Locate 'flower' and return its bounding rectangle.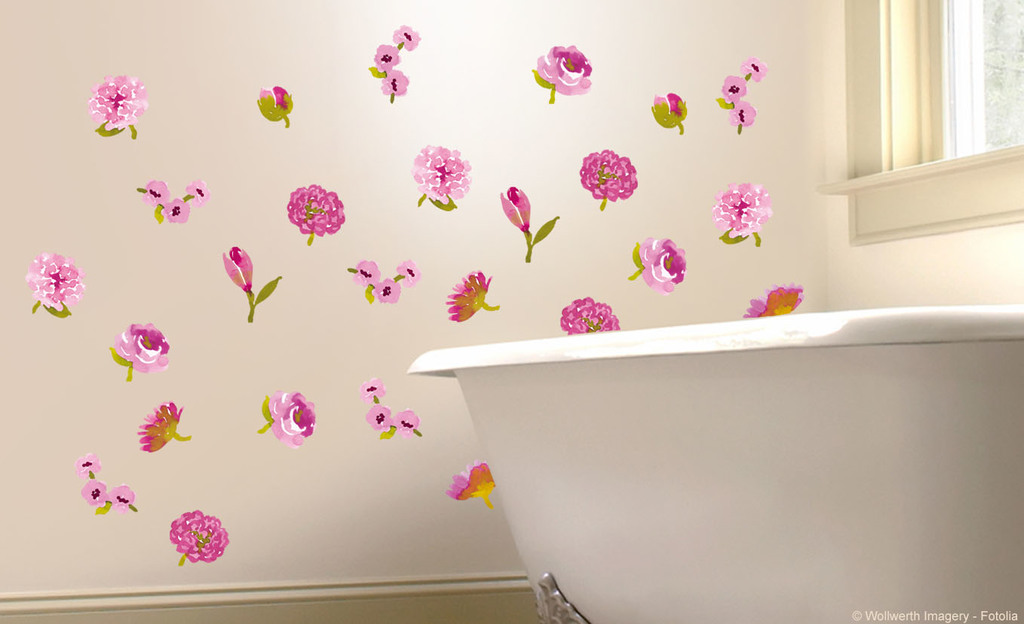
650, 93, 683, 124.
